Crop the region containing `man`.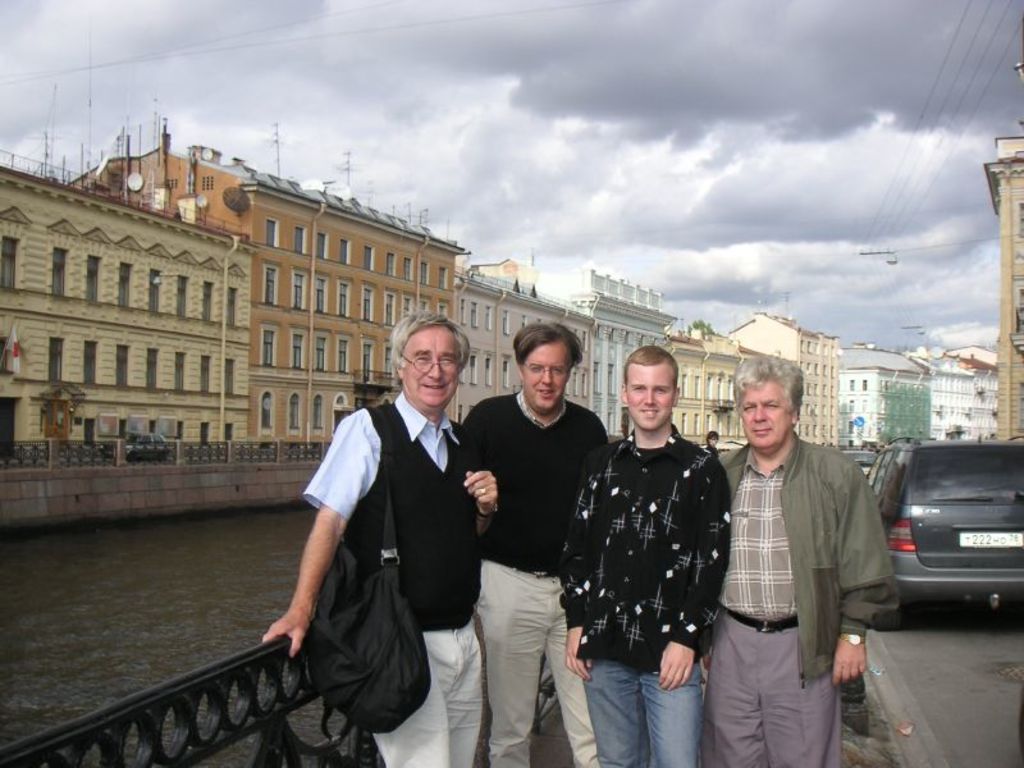
Crop region: bbox(261, 312, 497, 767).
